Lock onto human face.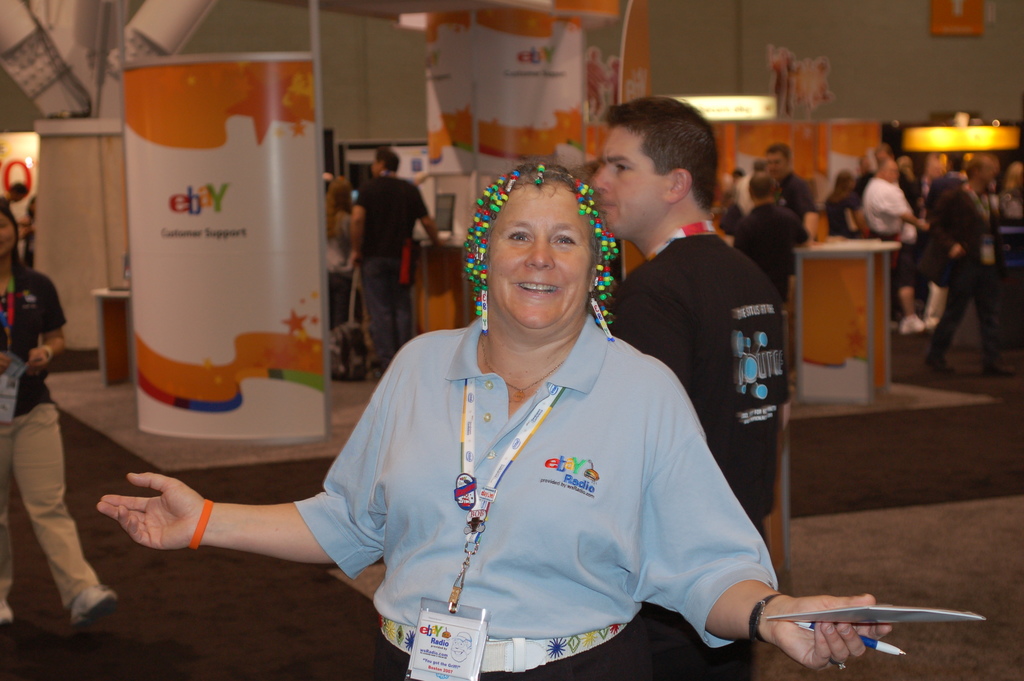
Locked: box(0, 211, 13, 254).
